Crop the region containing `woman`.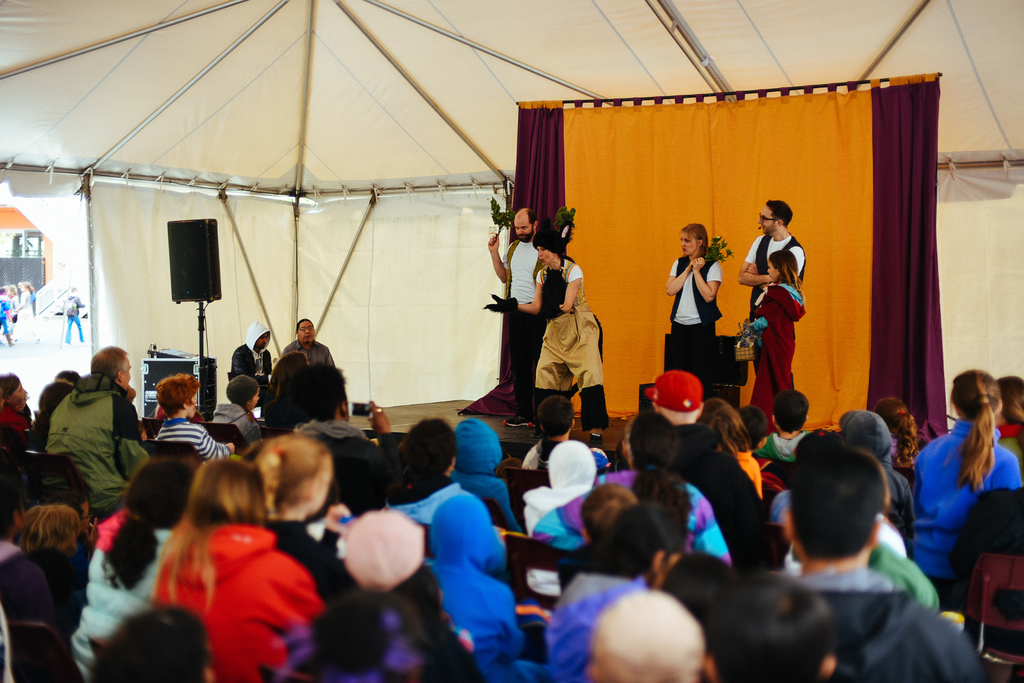
Crop region: BBox(145, 457, 322, 682).
